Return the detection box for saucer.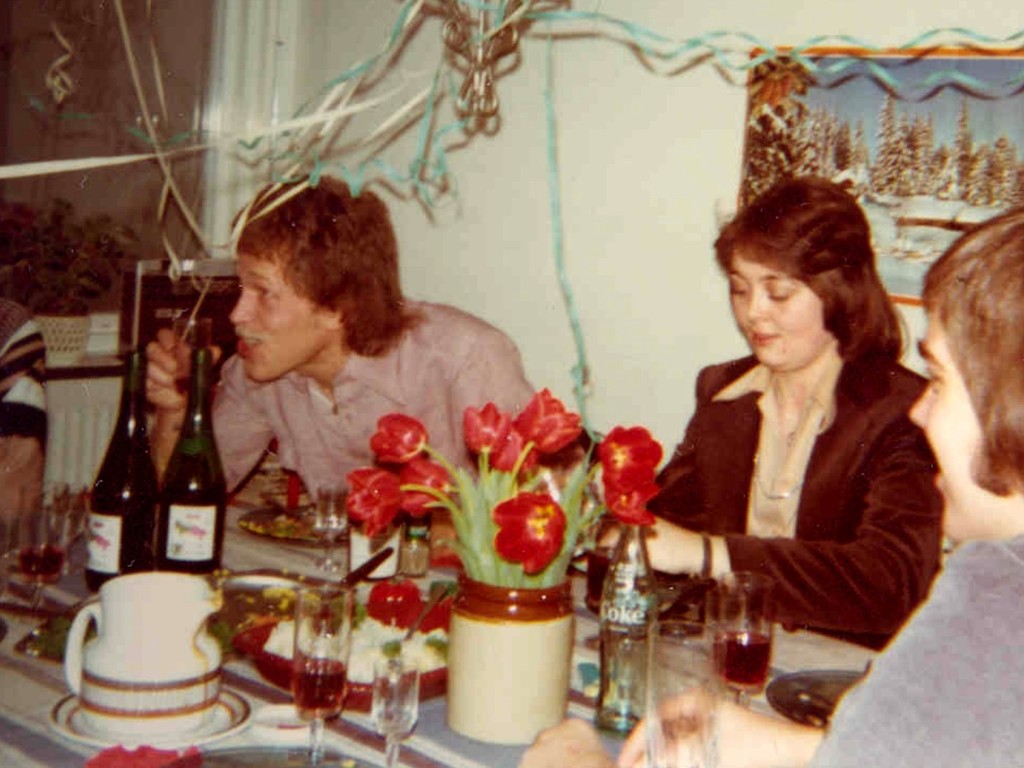
BBox(47, 684, 252, 749).
